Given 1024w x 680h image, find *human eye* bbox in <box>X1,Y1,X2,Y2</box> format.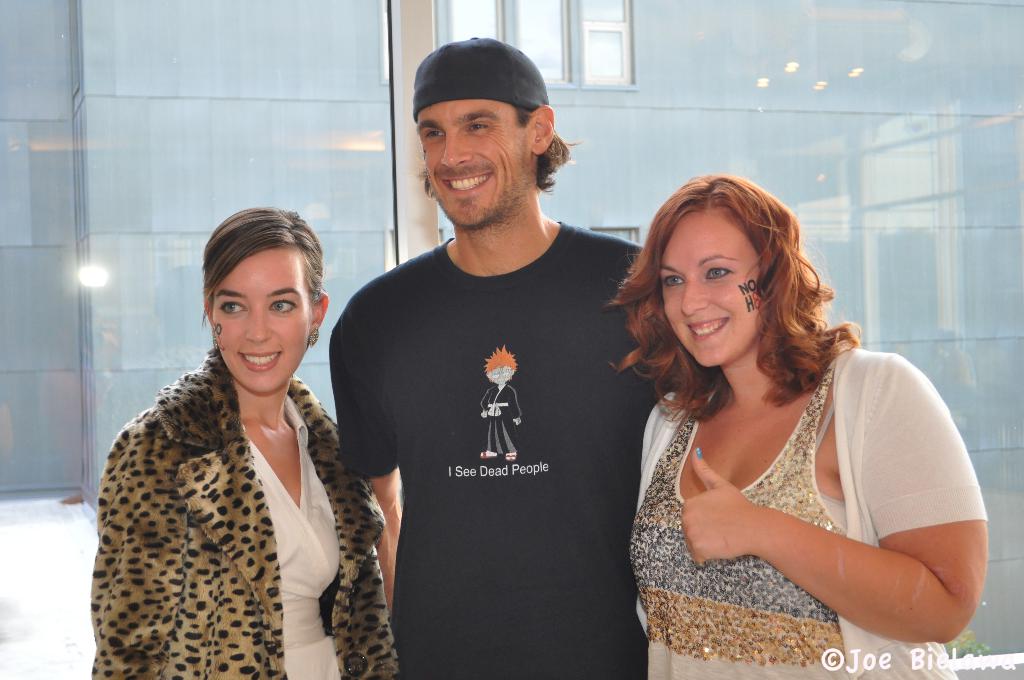
<box>705,266,733,286</box>.
